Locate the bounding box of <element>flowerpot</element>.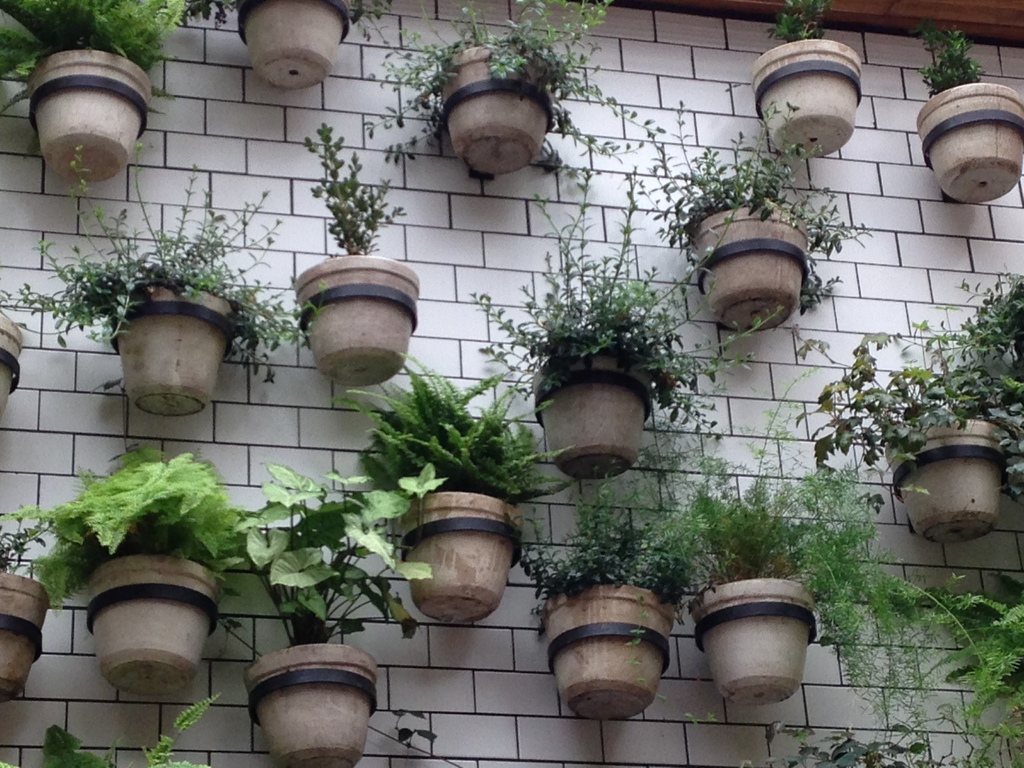
Bounding box: box(241, 639, 381, 767).
